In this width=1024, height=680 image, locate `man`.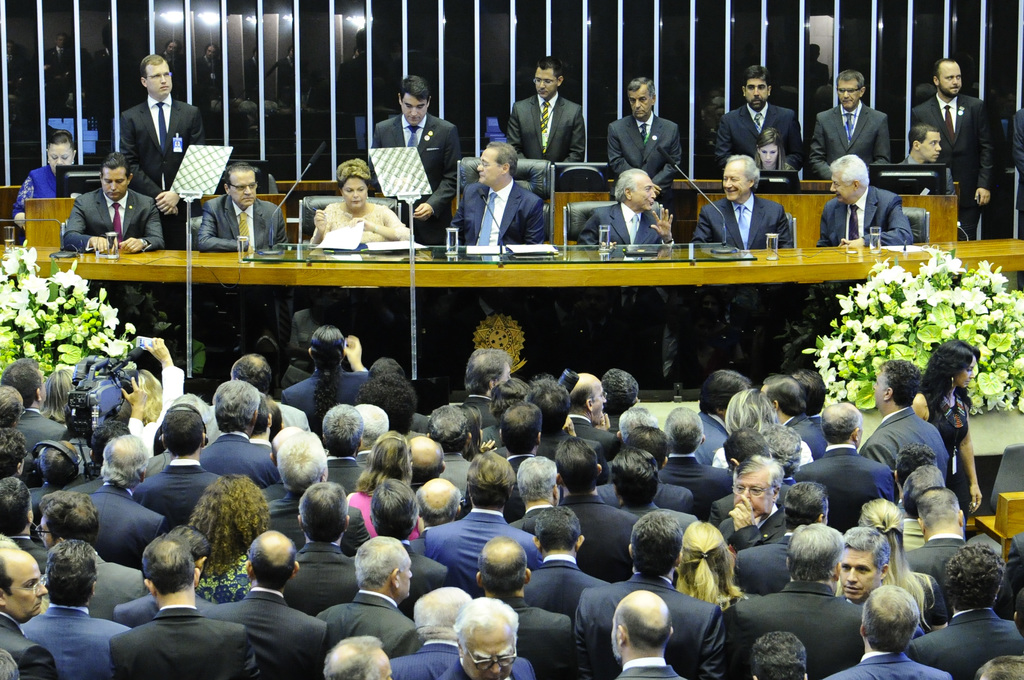
Bounding box: (191,162,289,250).
